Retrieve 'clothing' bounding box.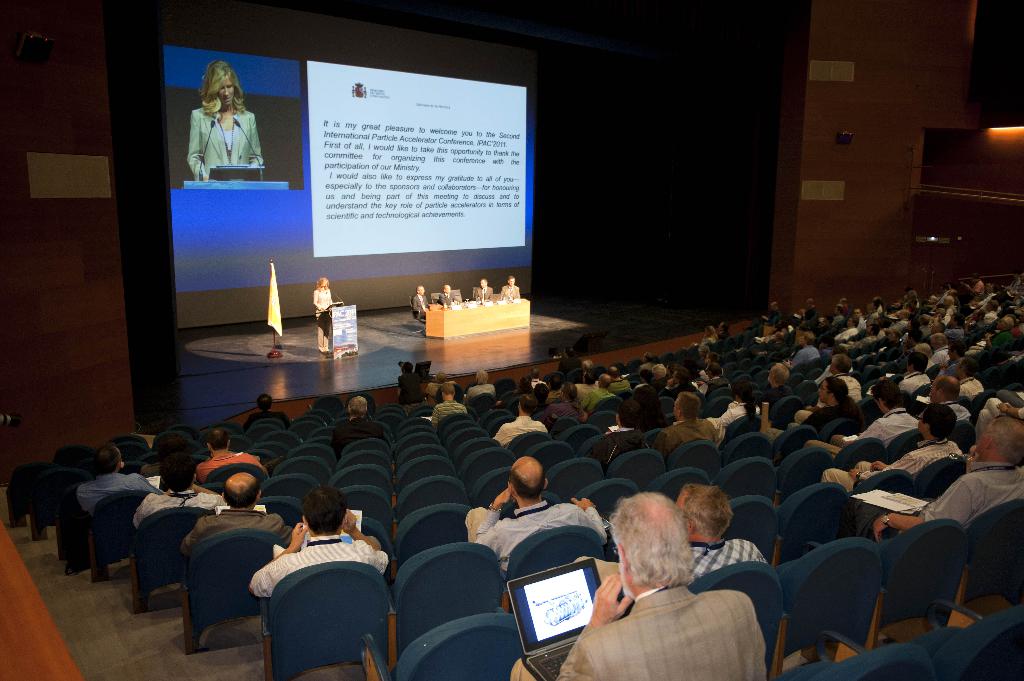
Bounding box: [left=438, top=289, right=458, bottom=305].
